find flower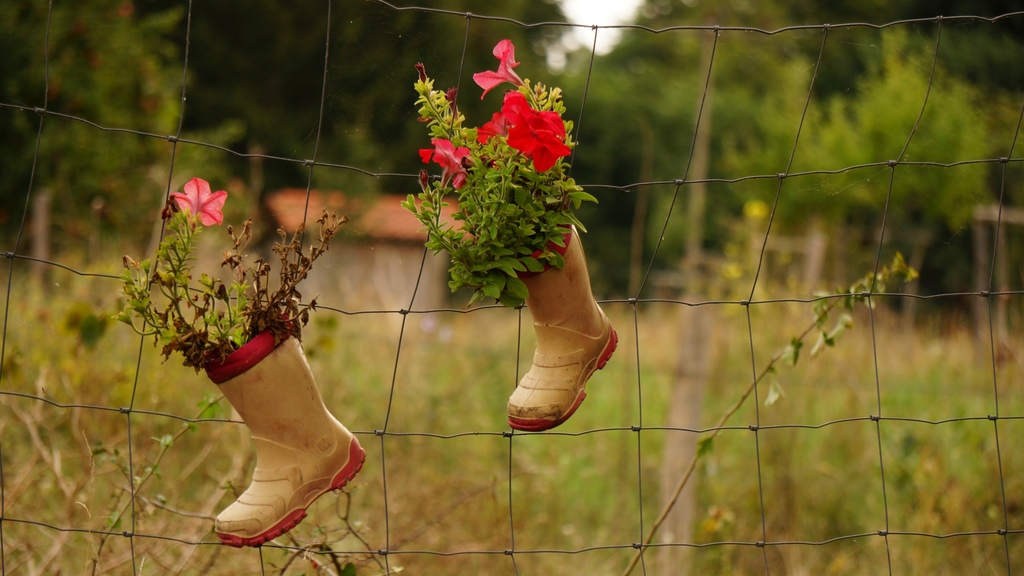
500:88:572:170
